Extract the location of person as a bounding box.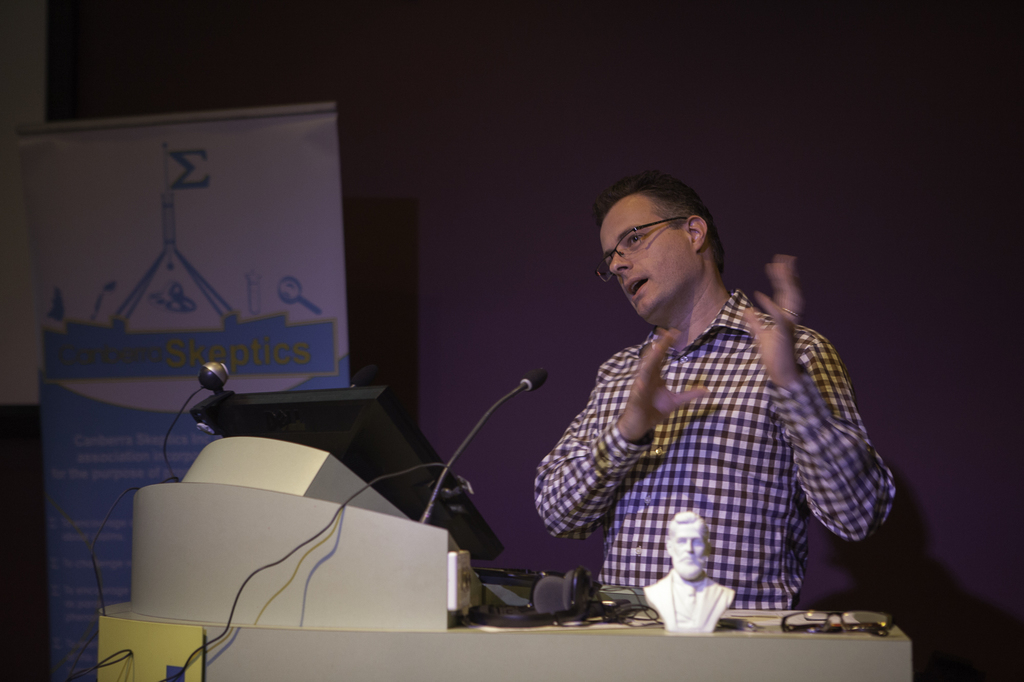
bbox=[514, 157, 880, 646].
